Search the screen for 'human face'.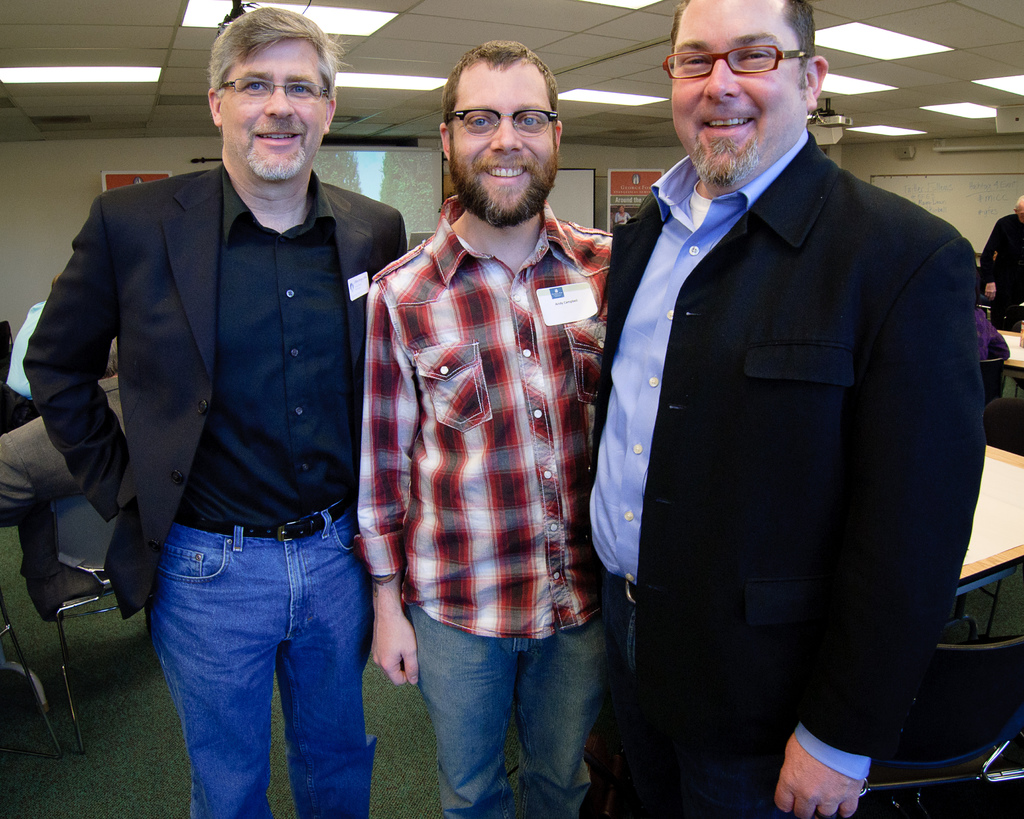
Found at detection(671, 0, 806, 183).
